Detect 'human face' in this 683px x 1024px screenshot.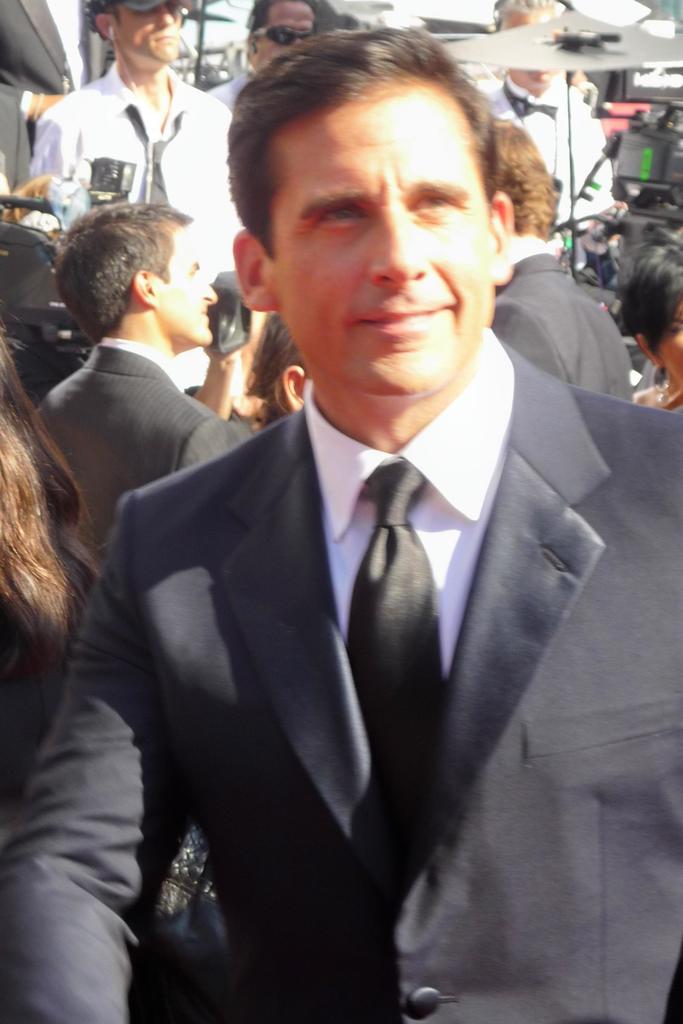
Detection: [652,293,682,388].
